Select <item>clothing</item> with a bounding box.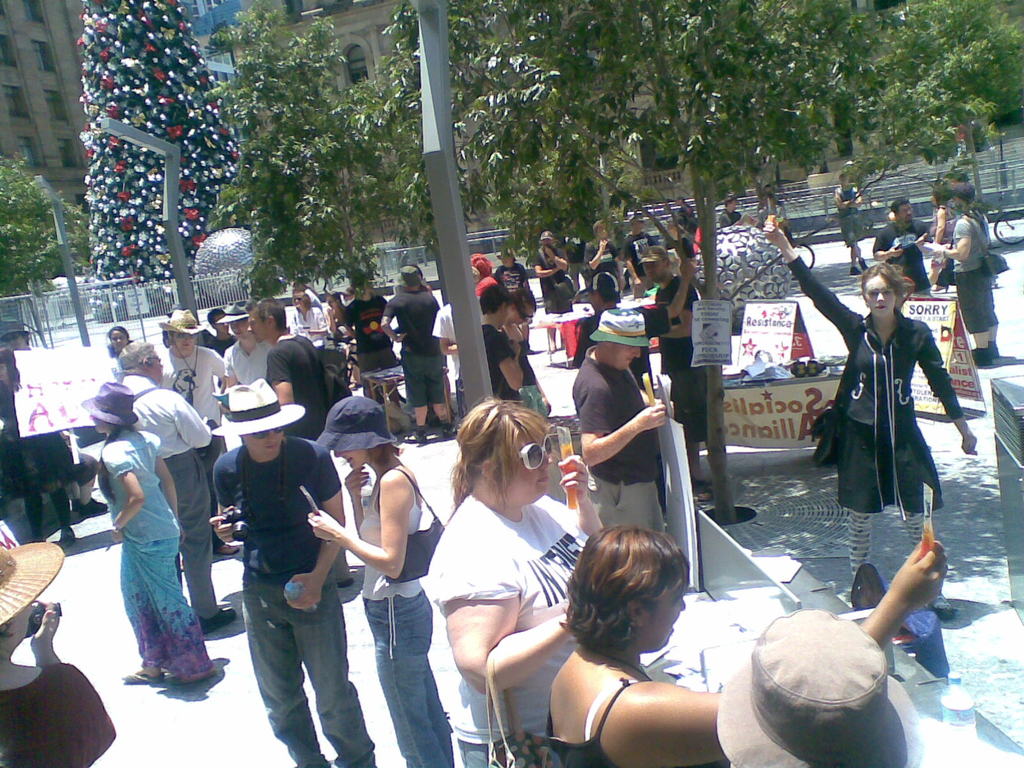
(0, 656, 123, 764).
